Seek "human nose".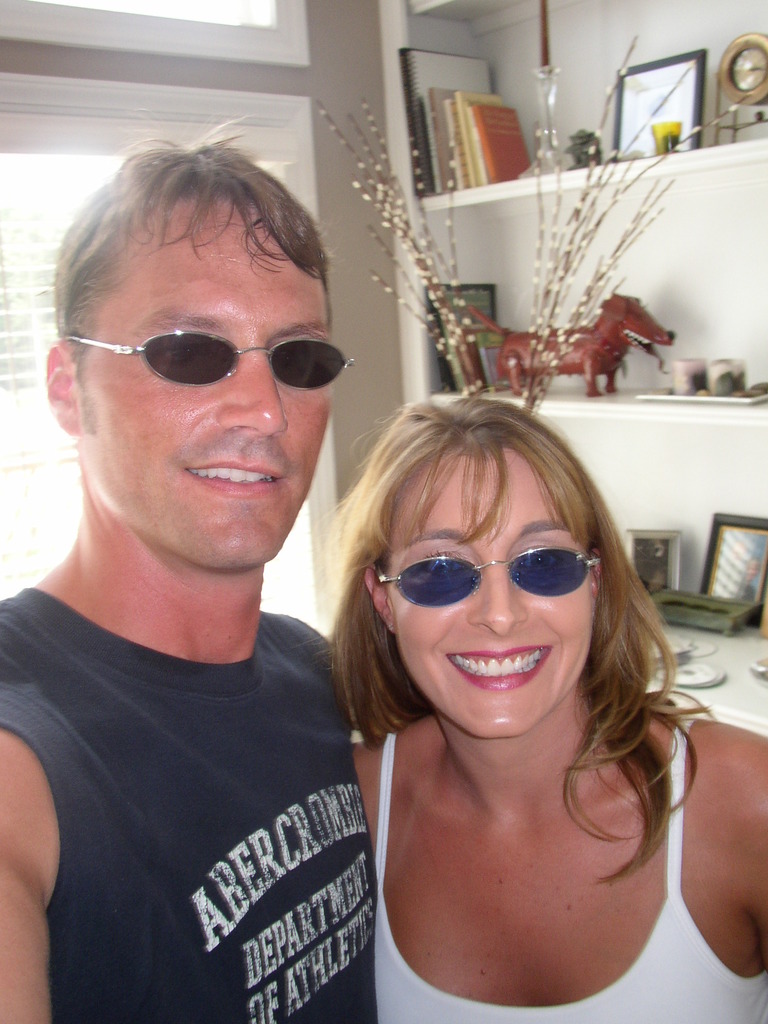
[216,348,291,447].
